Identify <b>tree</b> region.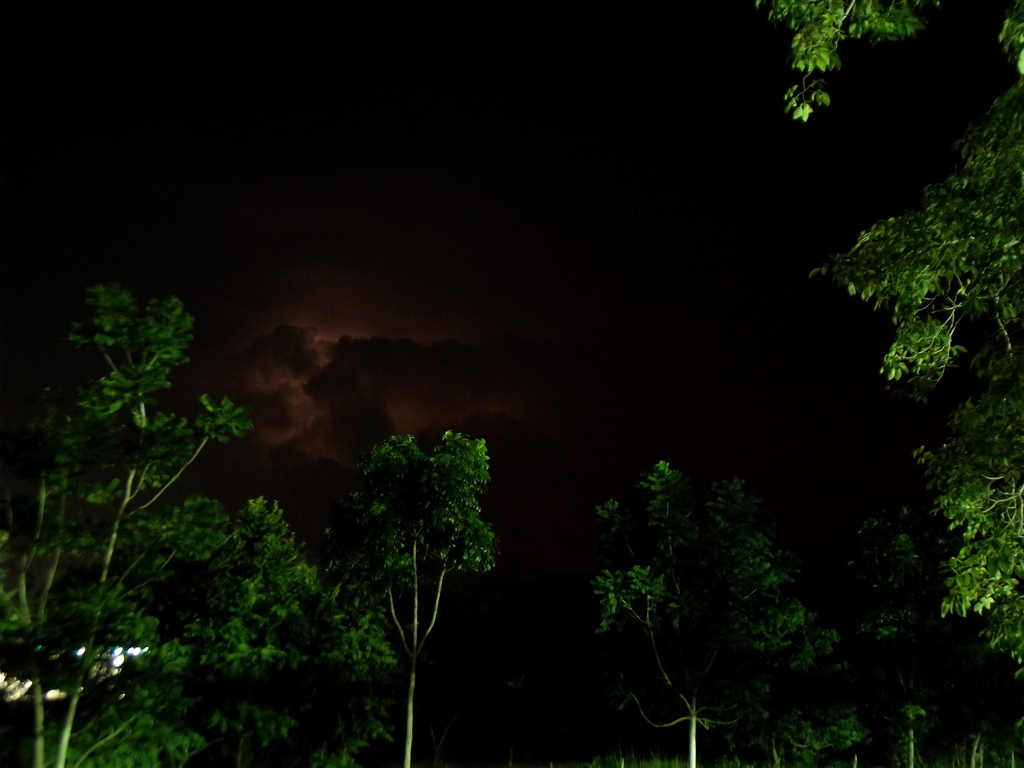
Region: (322,426,500,767).
